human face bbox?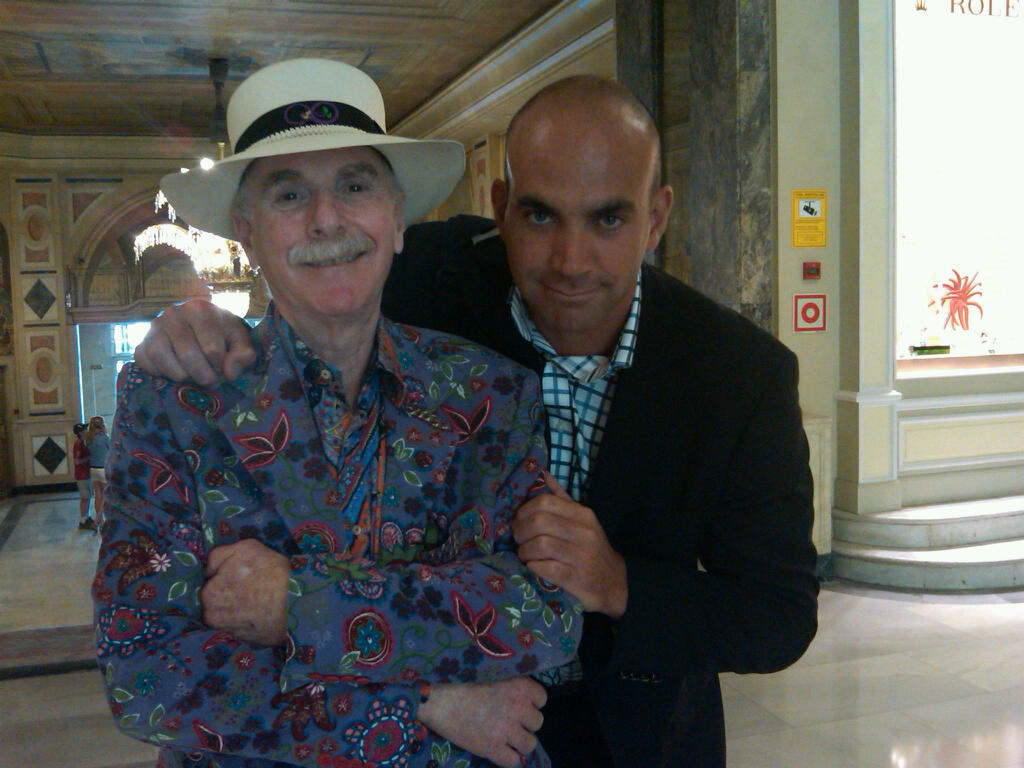
rect(501, 124, 661, 354)
